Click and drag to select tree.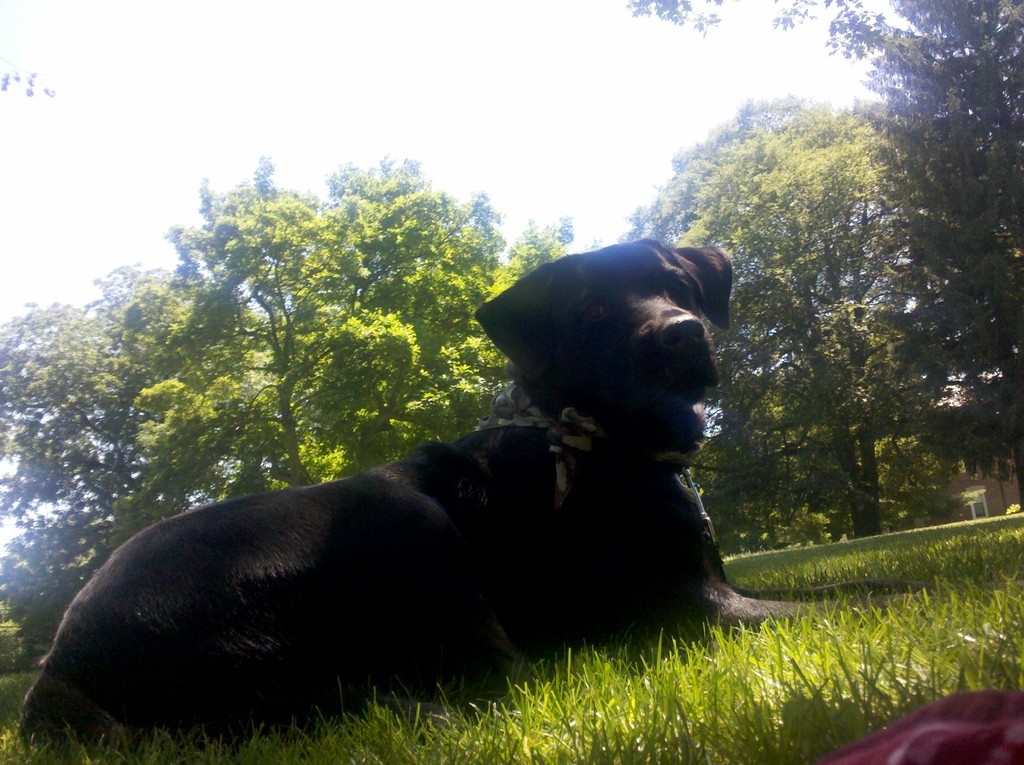
Selection: box=[611, 87, 911, 536].
